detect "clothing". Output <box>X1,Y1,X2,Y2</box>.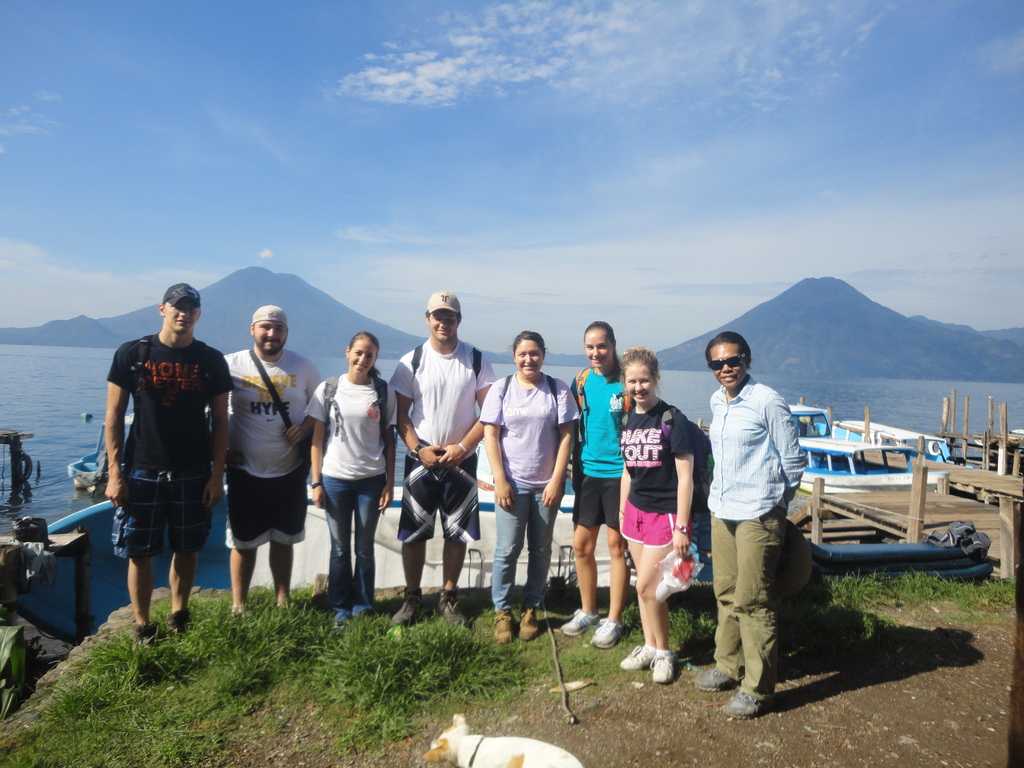
<box>401,446,486,544</box>.
